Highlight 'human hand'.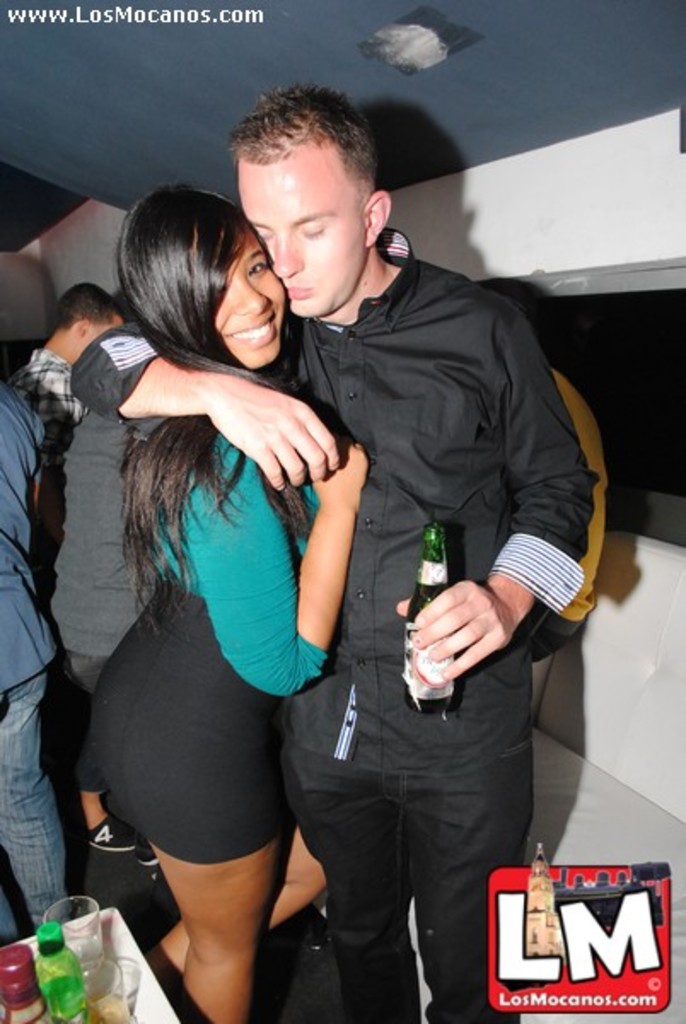
Highlighted region: (x1=406, y1=567, x2=548, y2=684).
